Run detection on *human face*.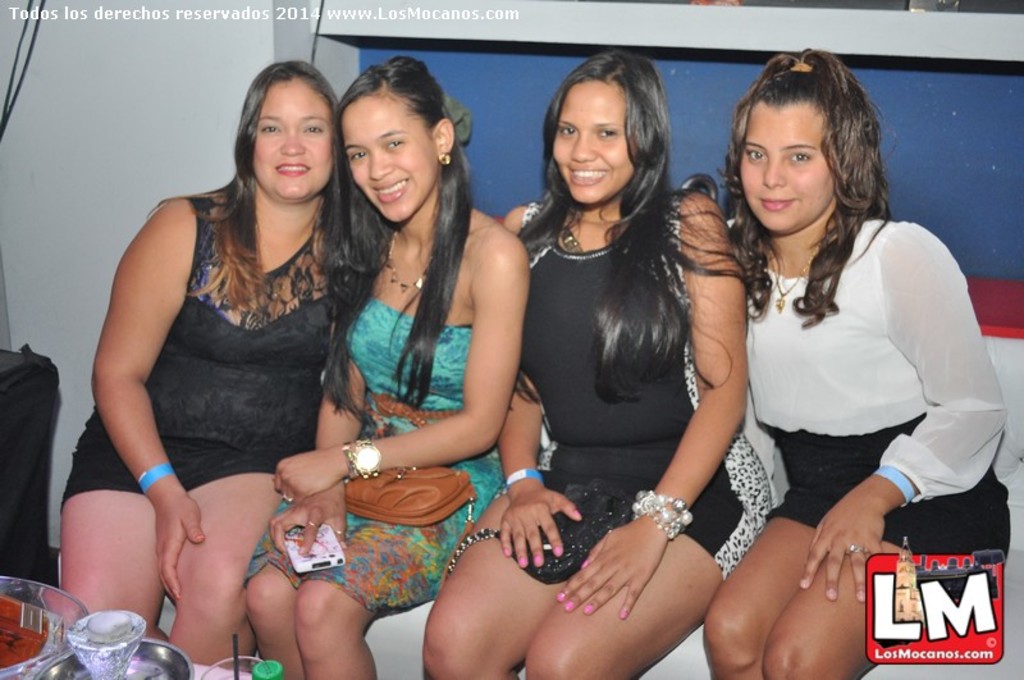
Result: (737,104,832,233).
